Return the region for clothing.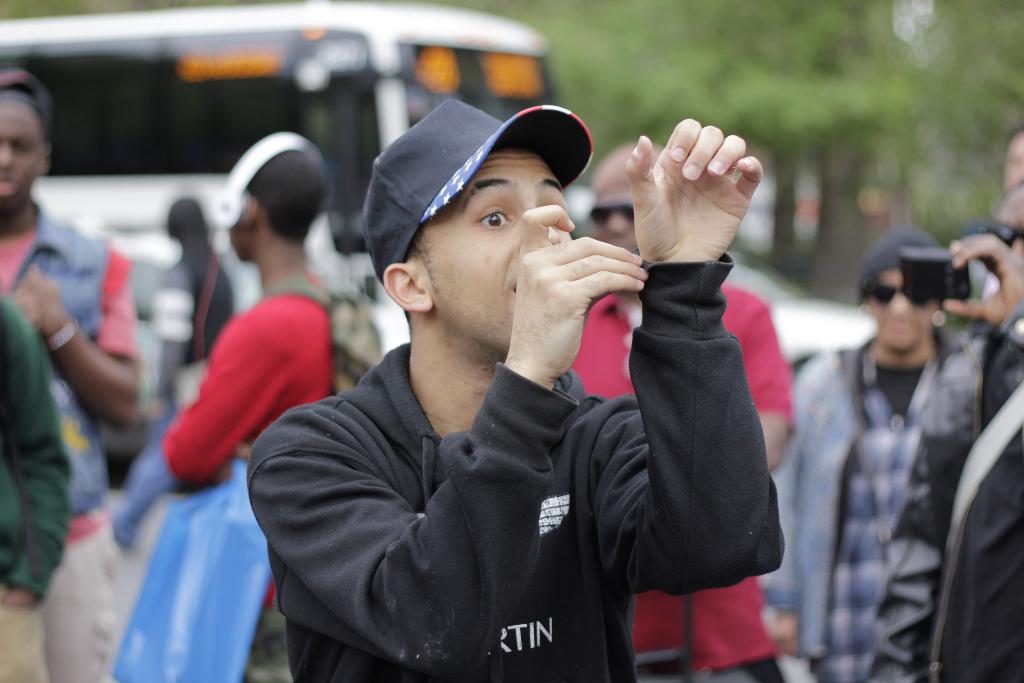
Rect(161, 267, 311, 682).
